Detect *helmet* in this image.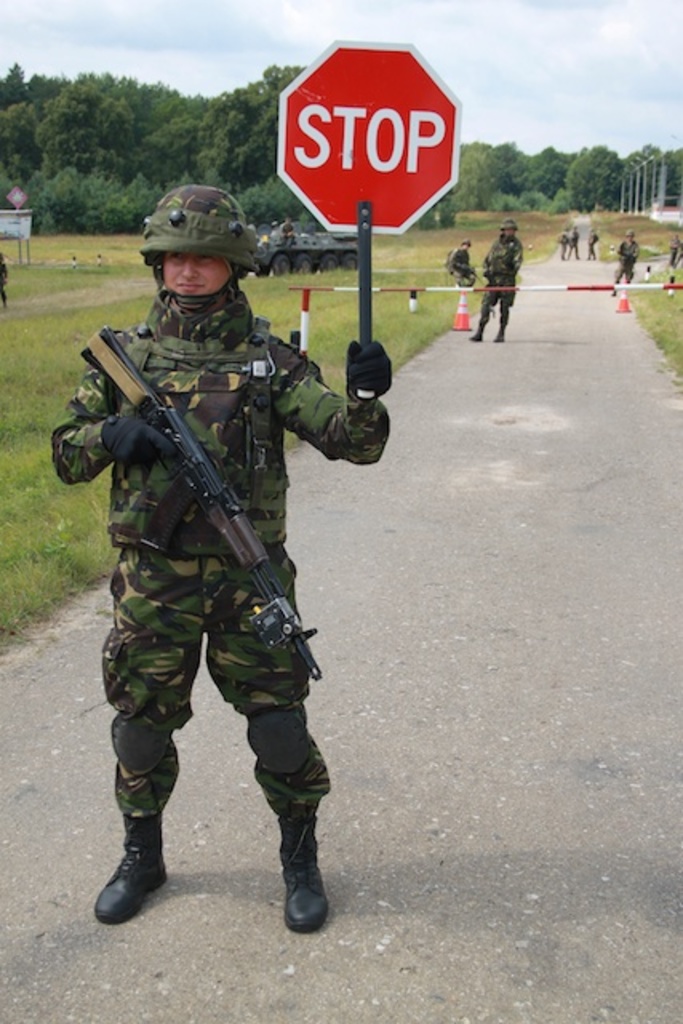
Detection: bbox(494, 216, 521, 237).
